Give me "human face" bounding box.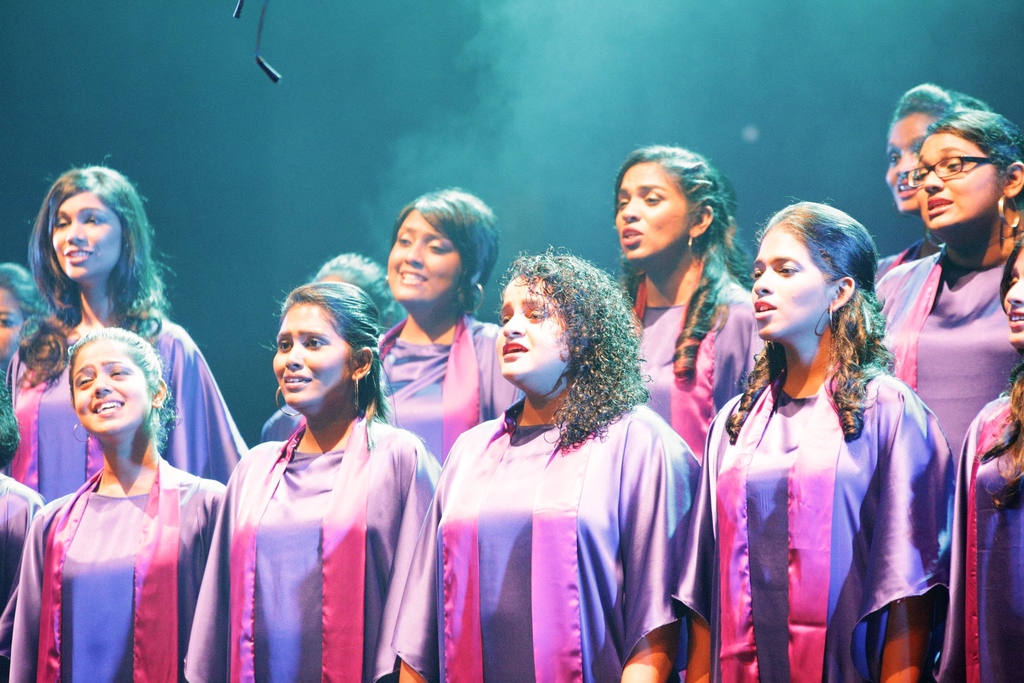
<bbox>1002, 250, 1023, 342</bbox>.
